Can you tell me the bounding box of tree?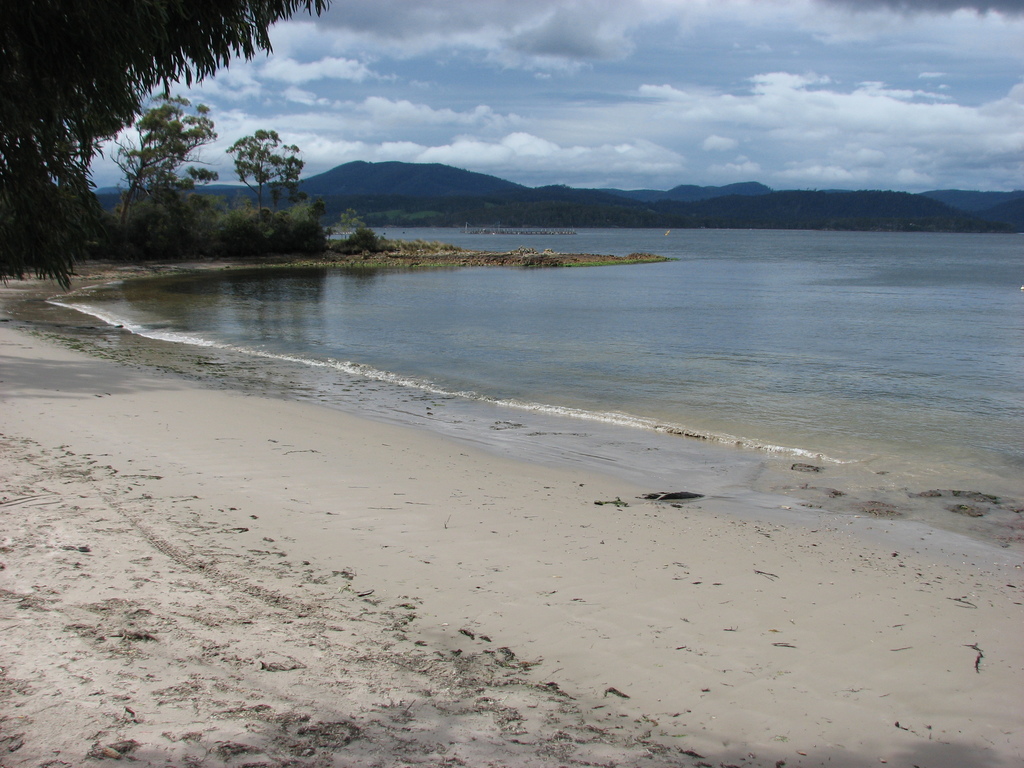
select_region(111, 79, 211, 246).
